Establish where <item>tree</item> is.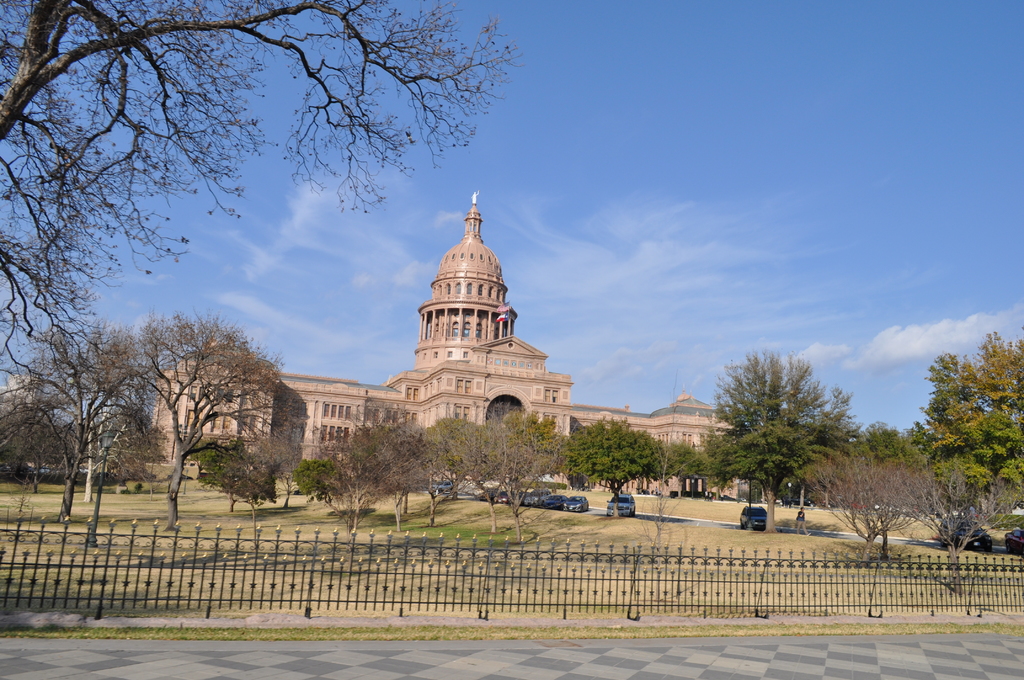
Established at bbox=[796, 454, 937, 566].
